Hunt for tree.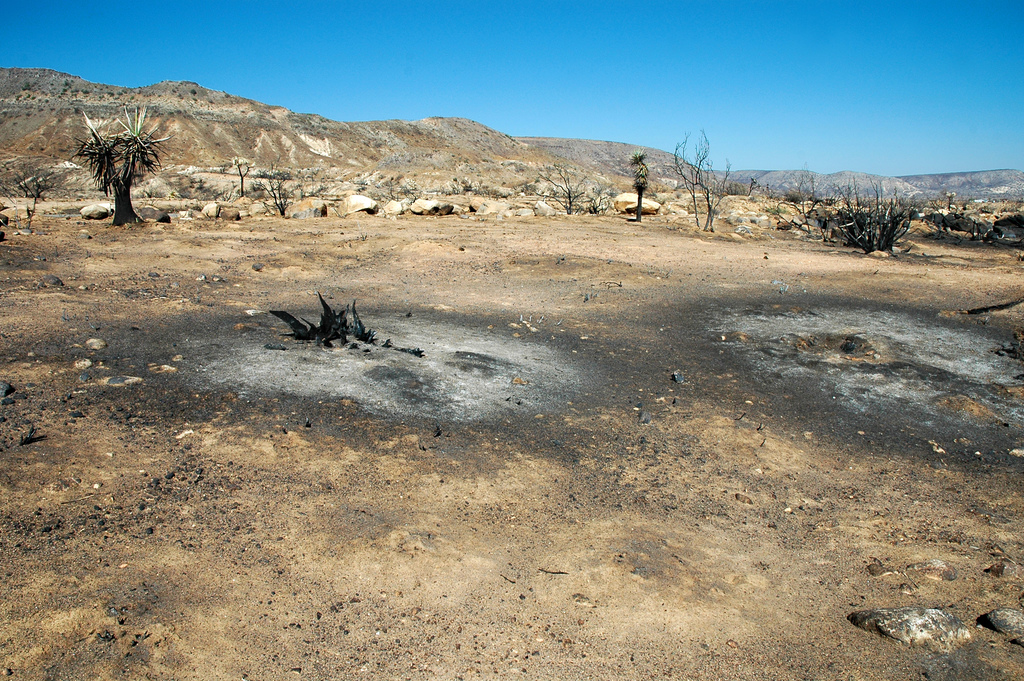
Hunted down at 670 122 745 229.
